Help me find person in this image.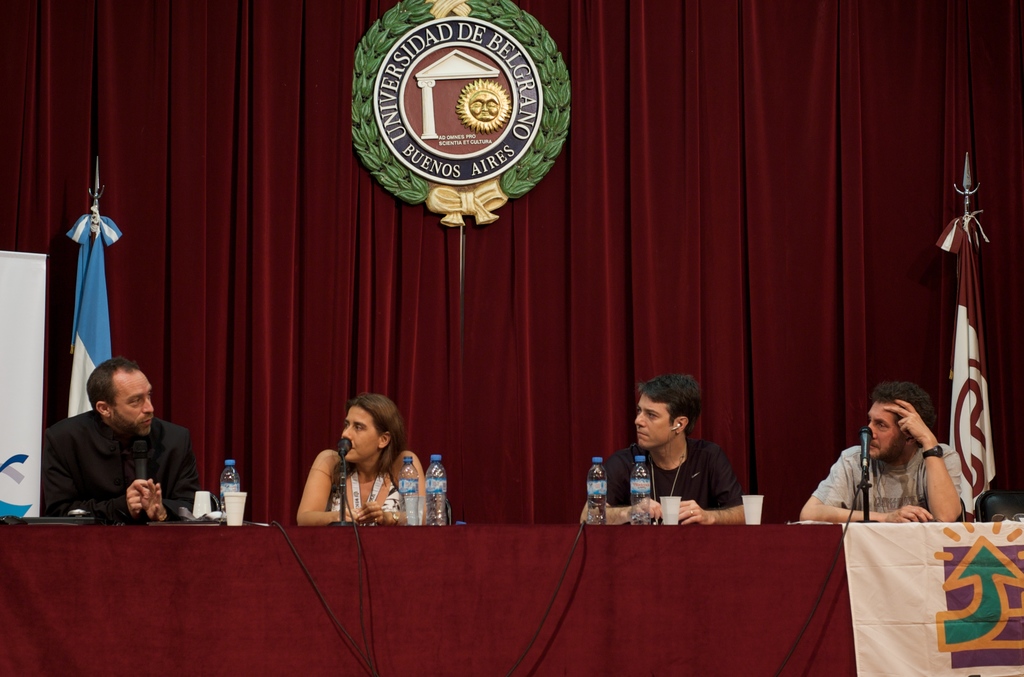
Found it: box(292, 391, 438, 524).
